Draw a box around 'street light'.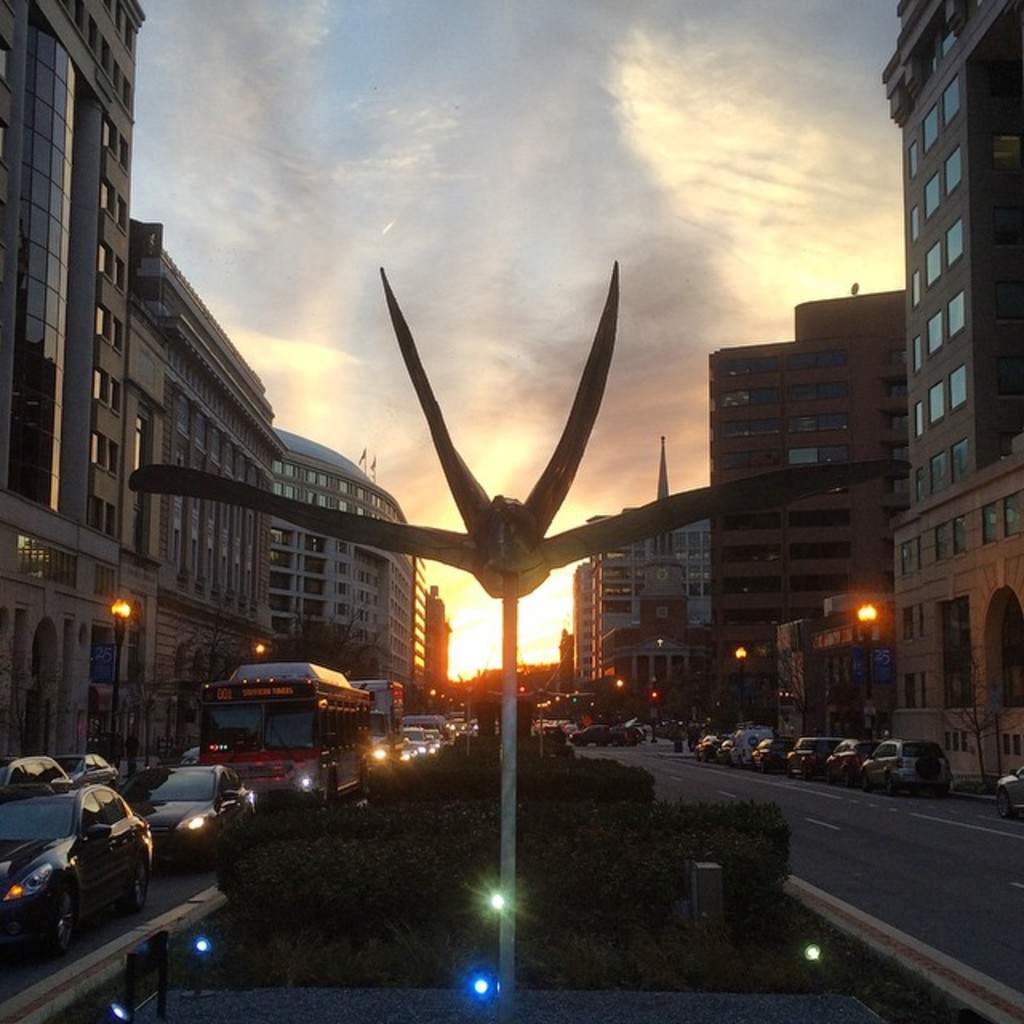
region(445, 693, 448, 712).
